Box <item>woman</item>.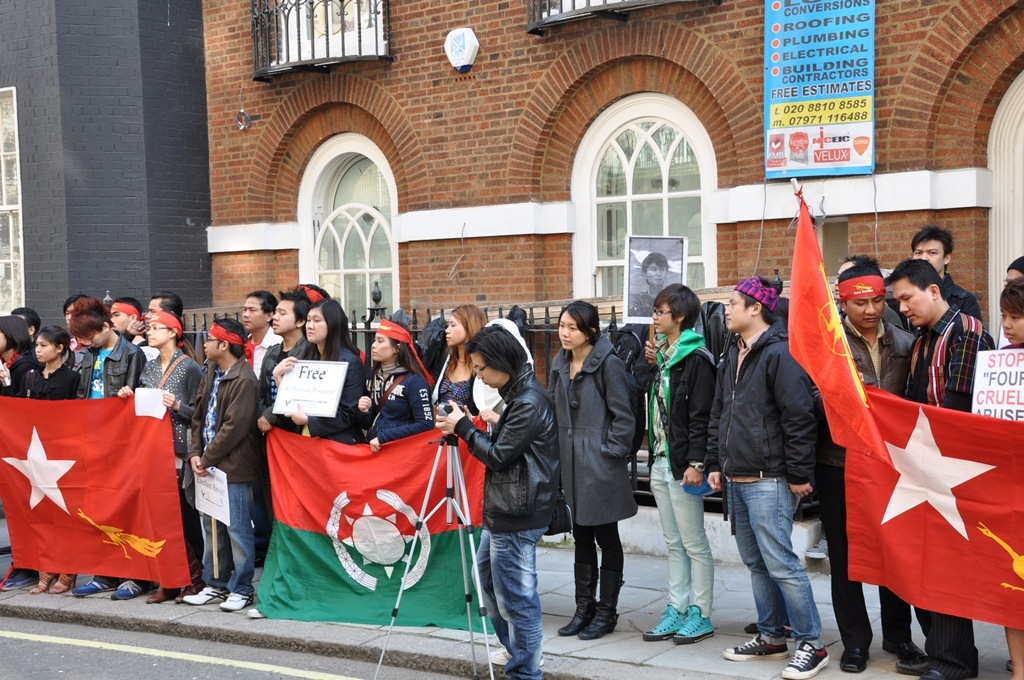
[x1=560, y1=308, x2=651, y2=646].
